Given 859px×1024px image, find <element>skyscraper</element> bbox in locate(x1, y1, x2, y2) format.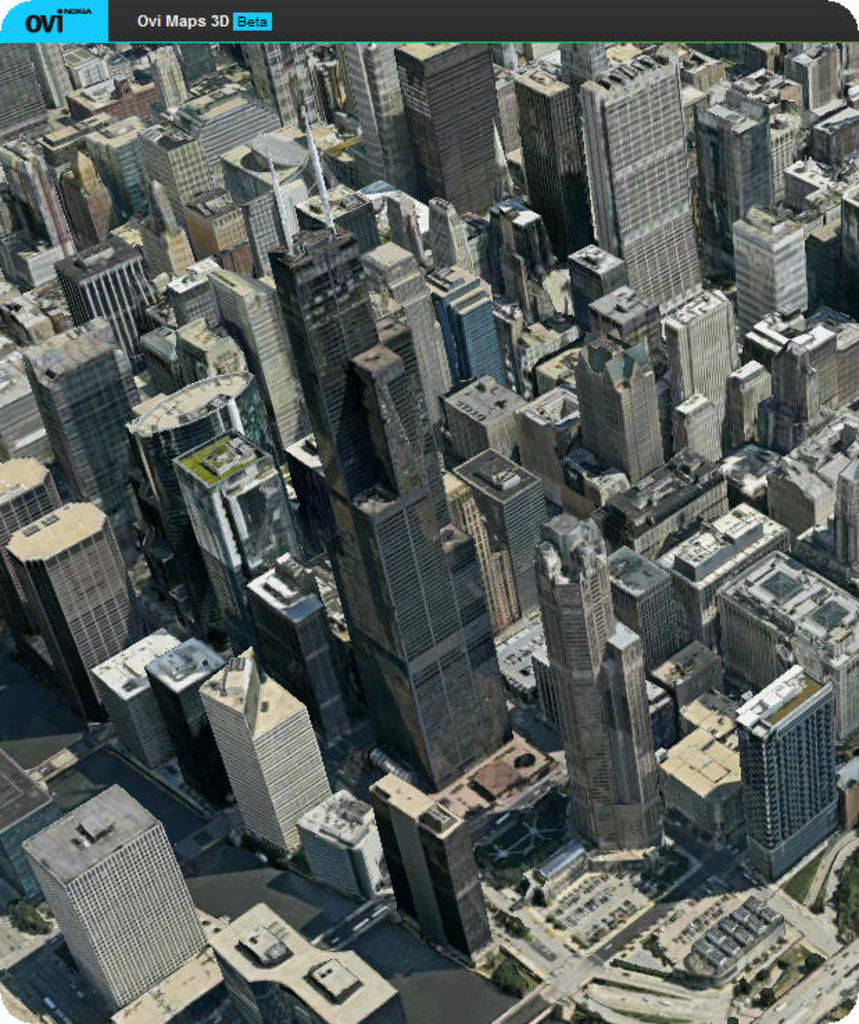
locate(11, 767, 230, 1013).
